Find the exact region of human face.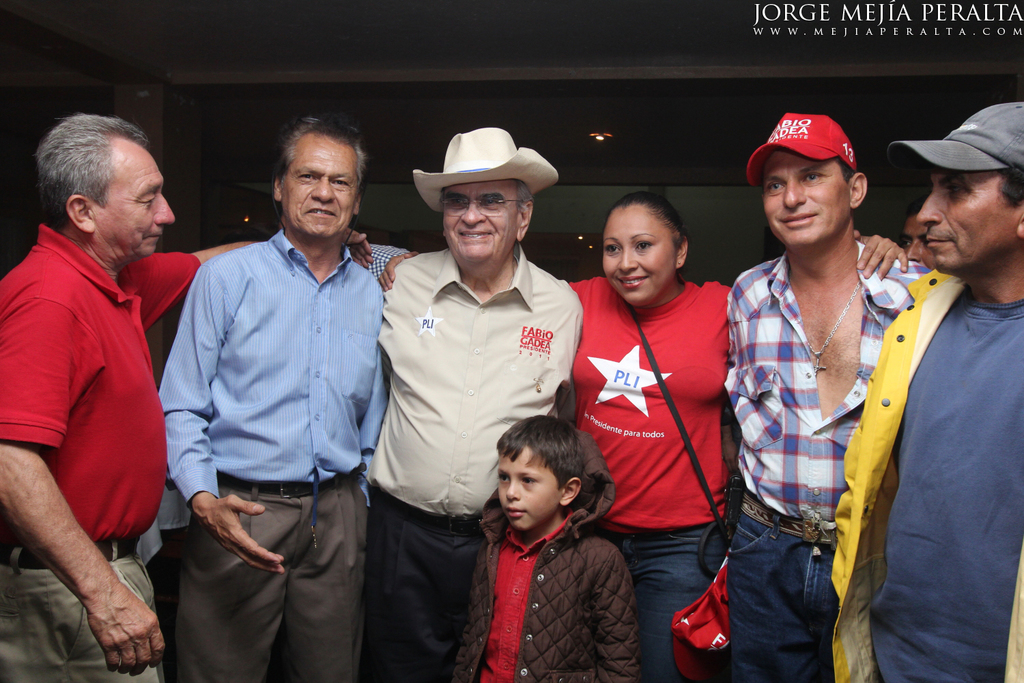
Exact region: select_region(919, 172, 1006, 263).
